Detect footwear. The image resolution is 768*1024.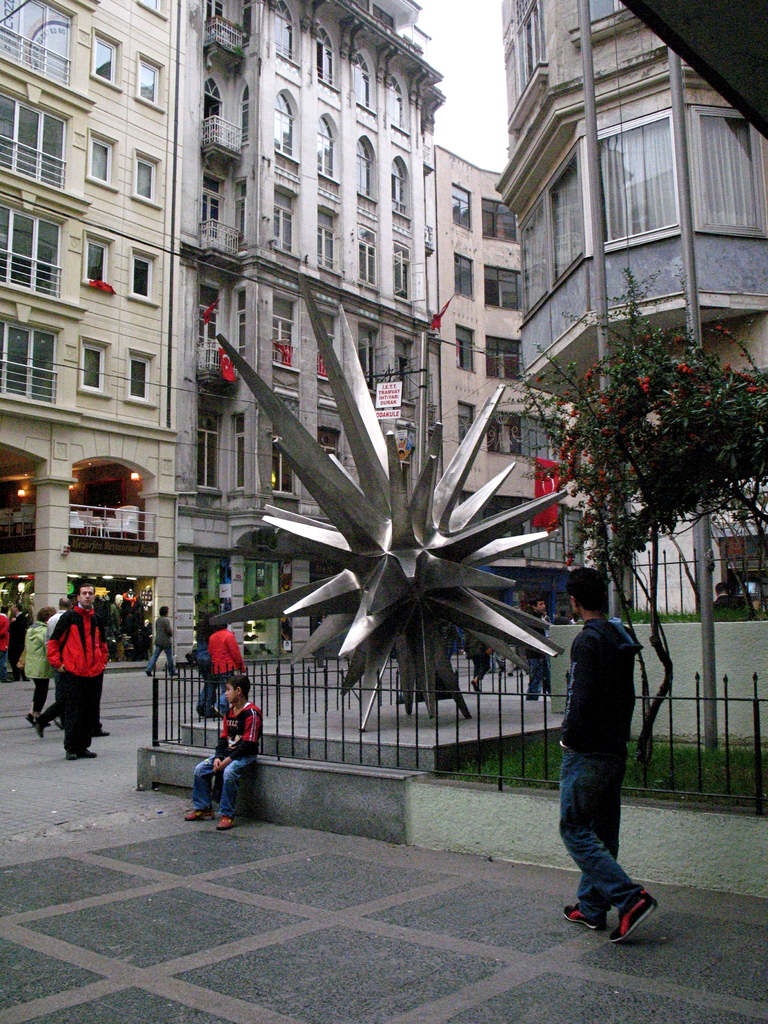
{"left": 215, "top": 819, "right": 231, "bottom": 831}.
